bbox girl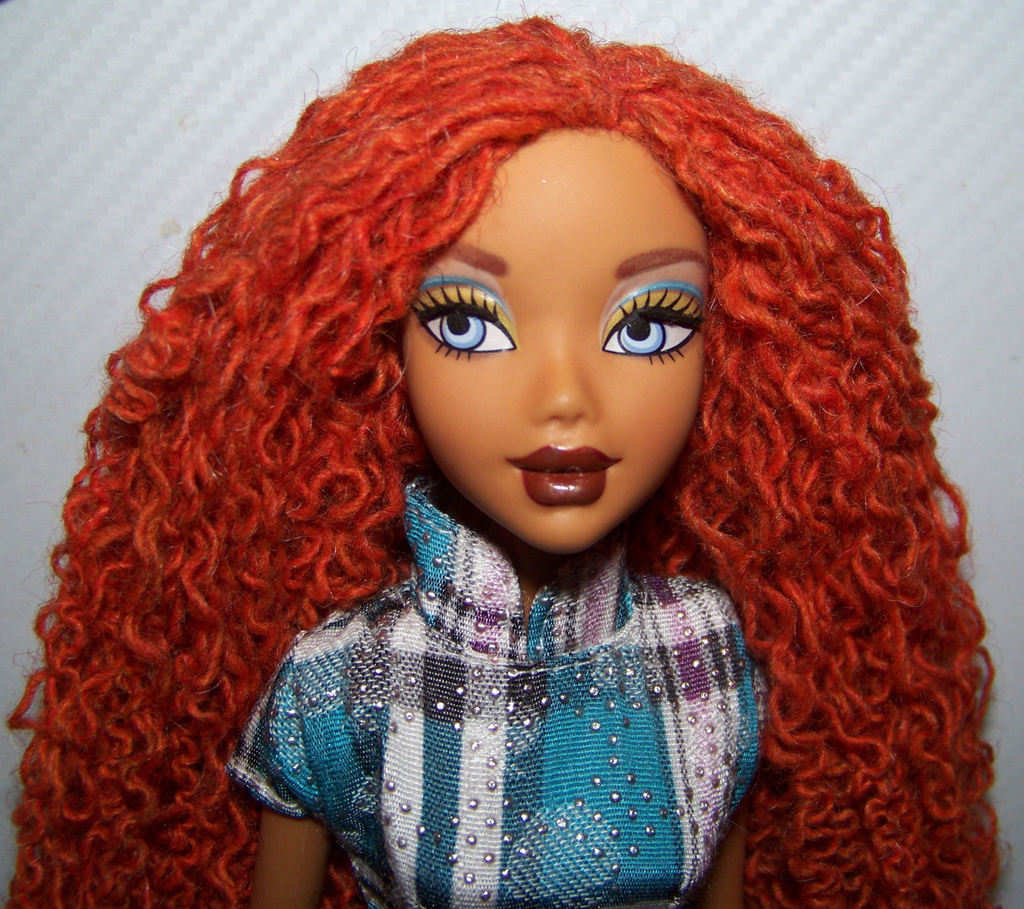
0 22 996 908
